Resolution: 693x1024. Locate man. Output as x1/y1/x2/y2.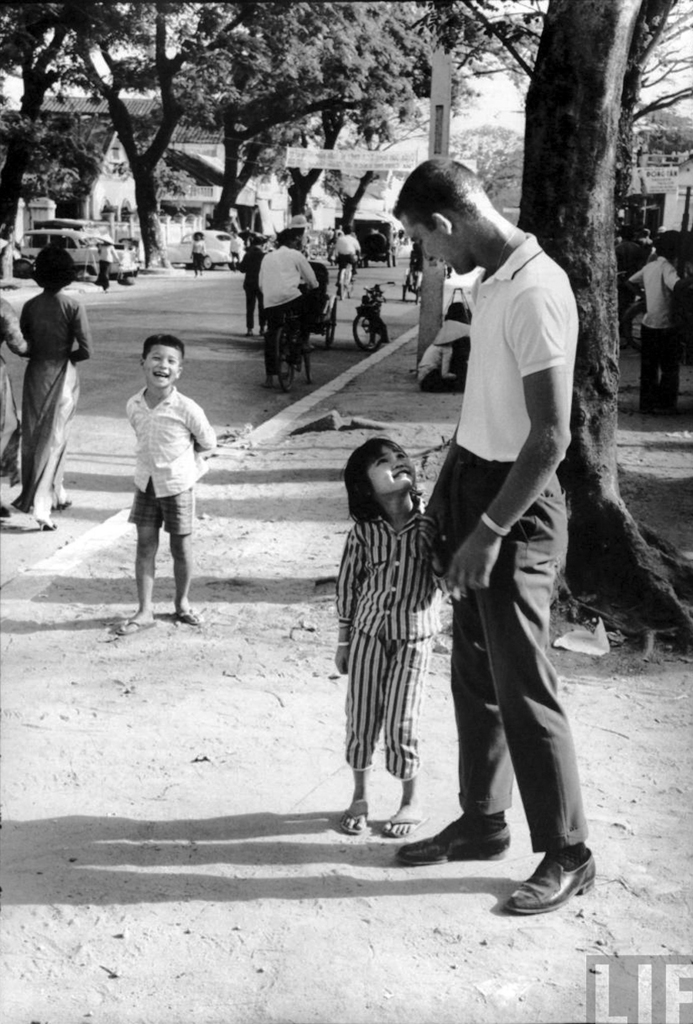
401/129/588/908.
